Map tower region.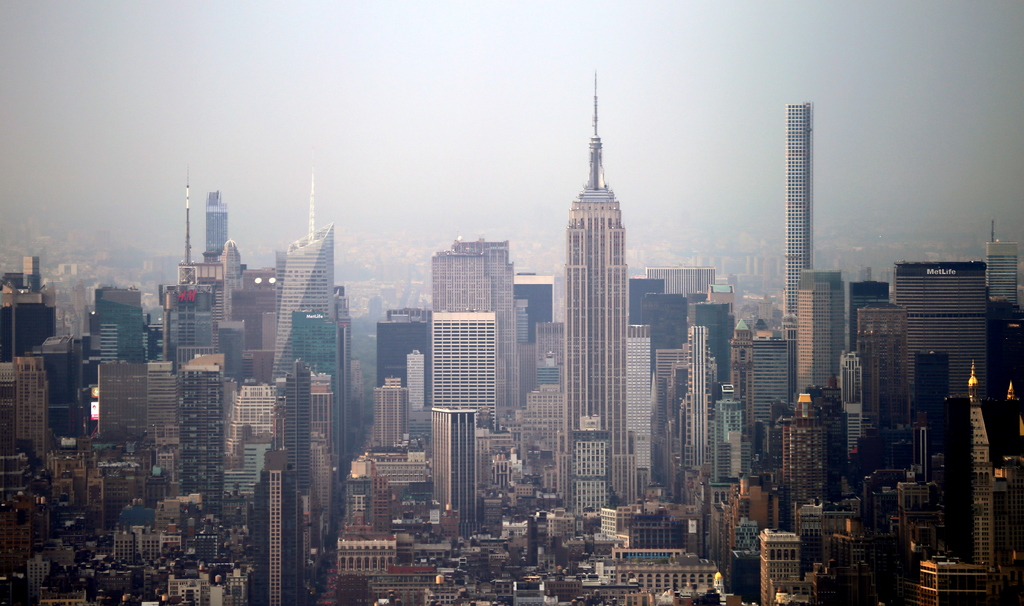
Mapped to BBox(433, 242, 514, 409).
